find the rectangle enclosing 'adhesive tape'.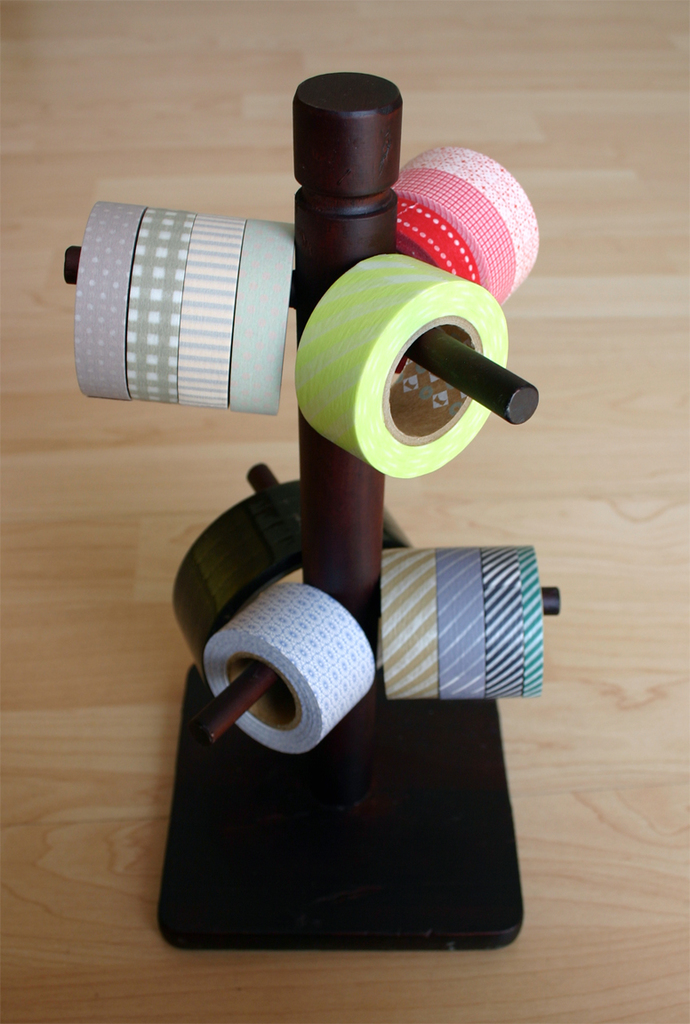
bbox=(178, 214, 247, 412).
